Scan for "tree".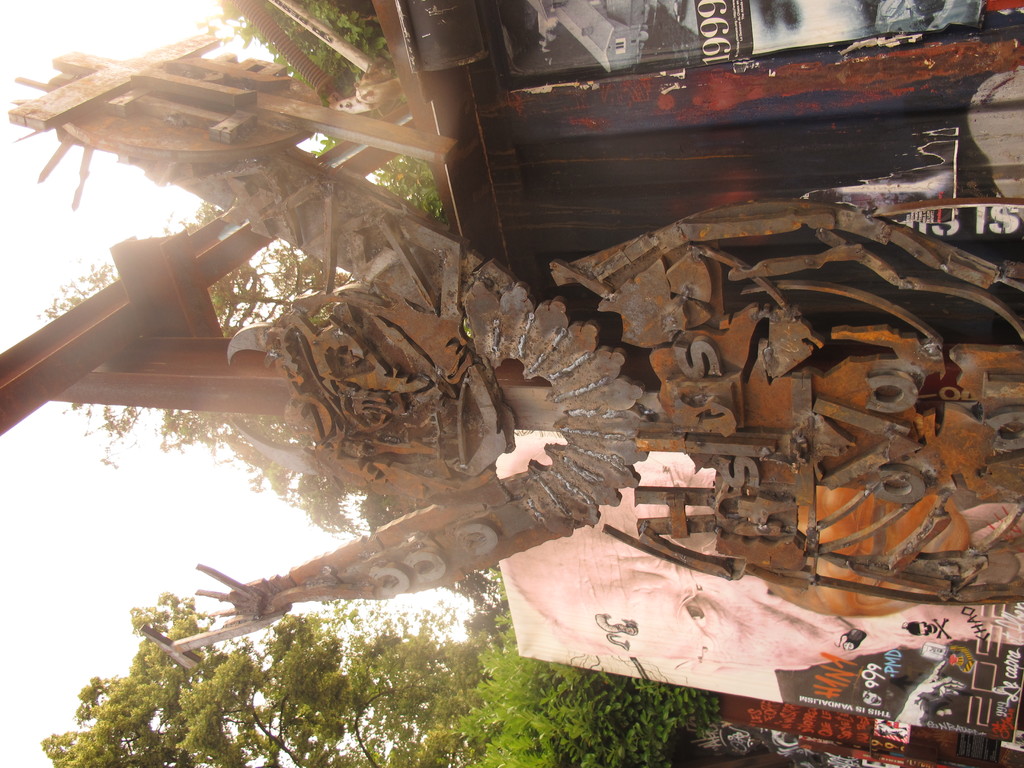
Scan result: 0,203,507,602.
